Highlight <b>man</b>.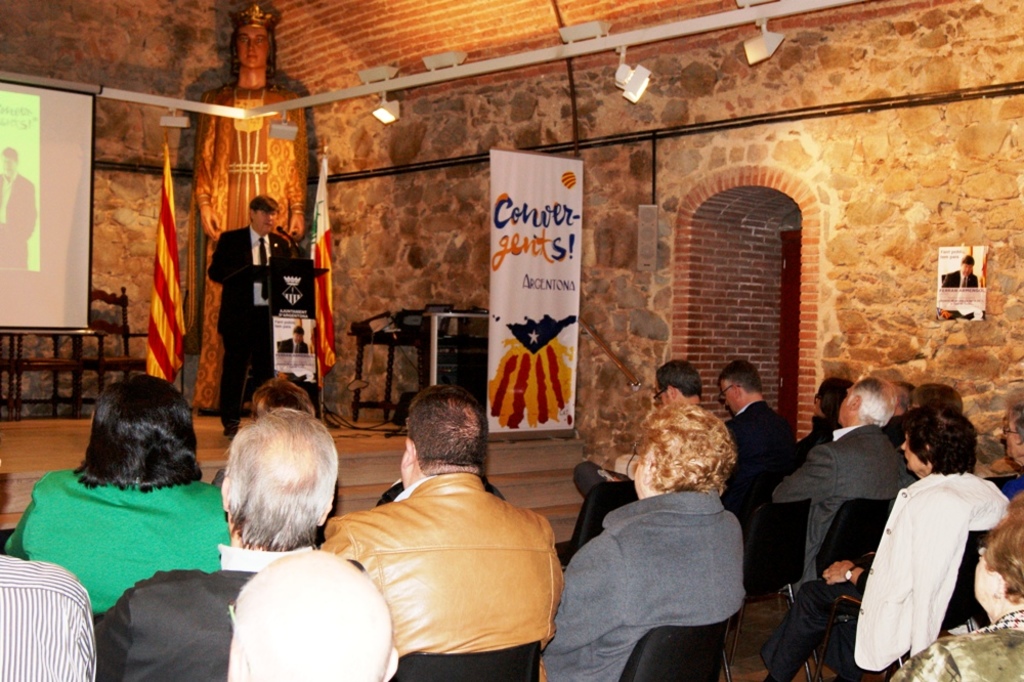
Highlighted region: BBox(82, 406, 407, 681).
